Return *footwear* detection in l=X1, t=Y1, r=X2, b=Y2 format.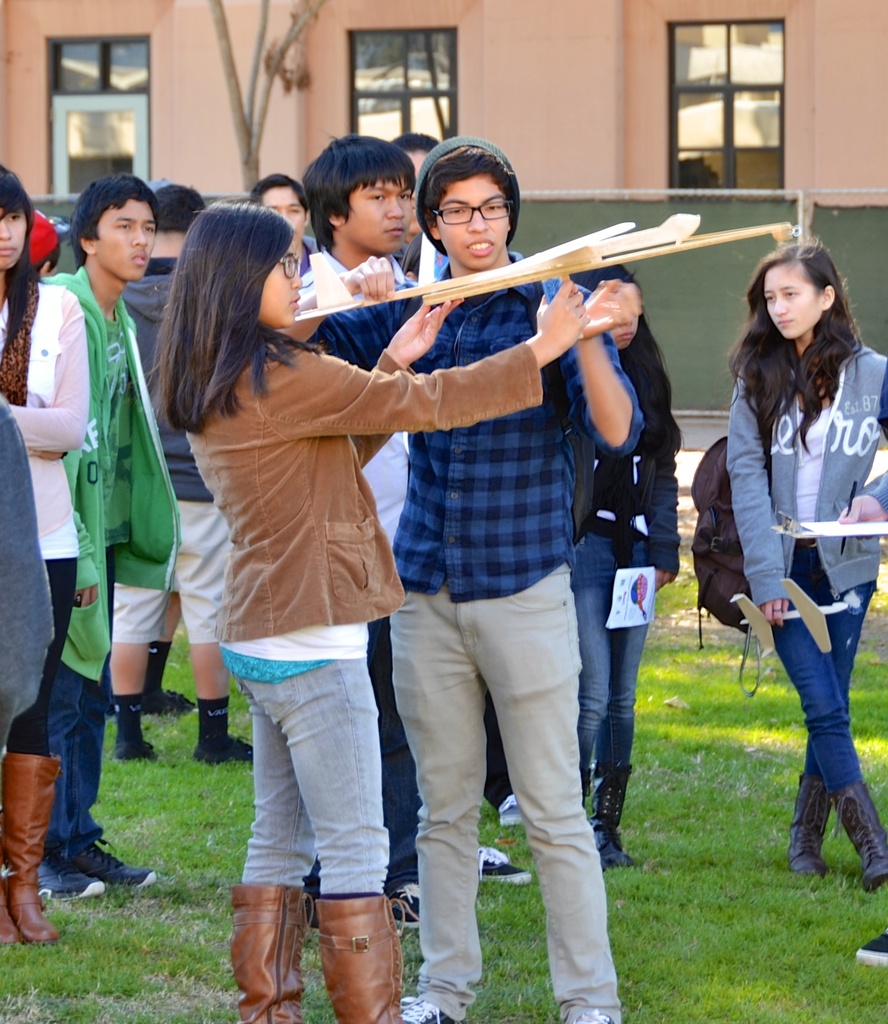
l=493, t=796, r=521, b=830.
